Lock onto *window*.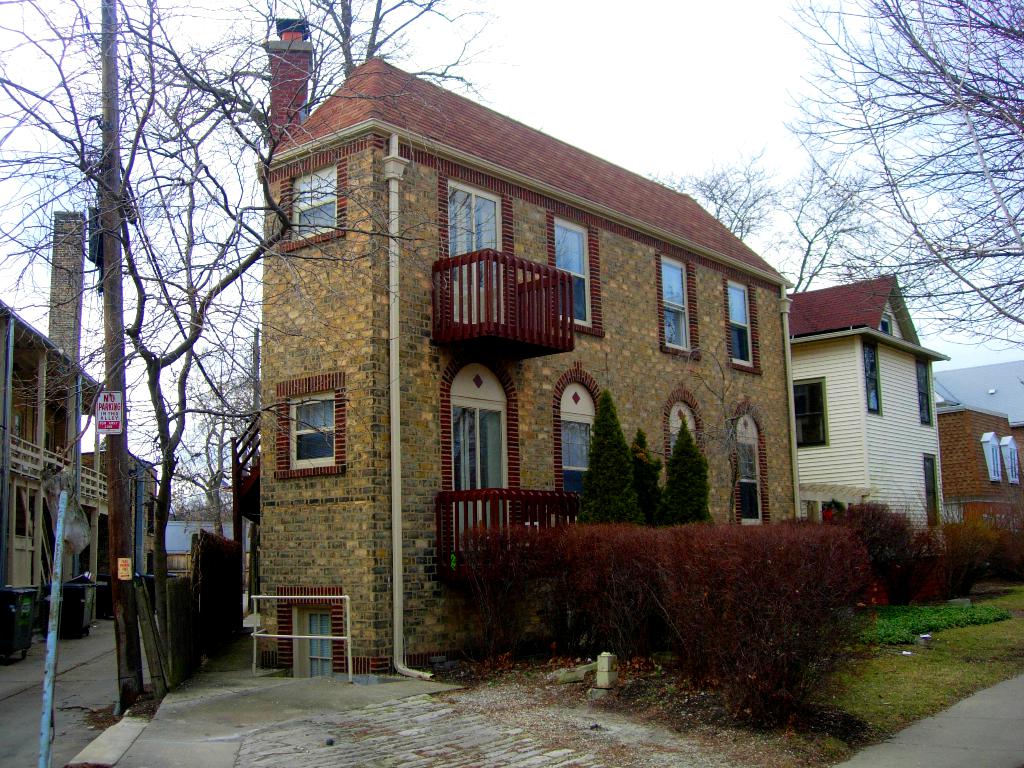
Locked: left=918, top=454, right=943, bottom=528.
